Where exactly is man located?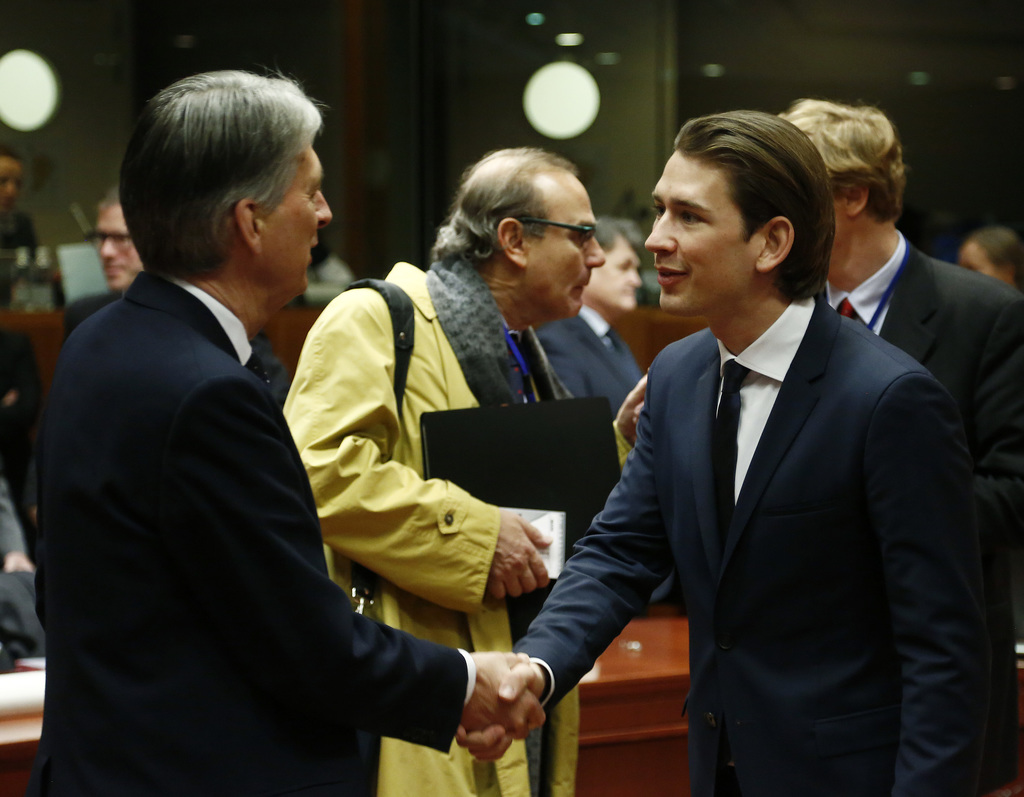
Its bounding box is bbox=(279, 151, 655, 796).
